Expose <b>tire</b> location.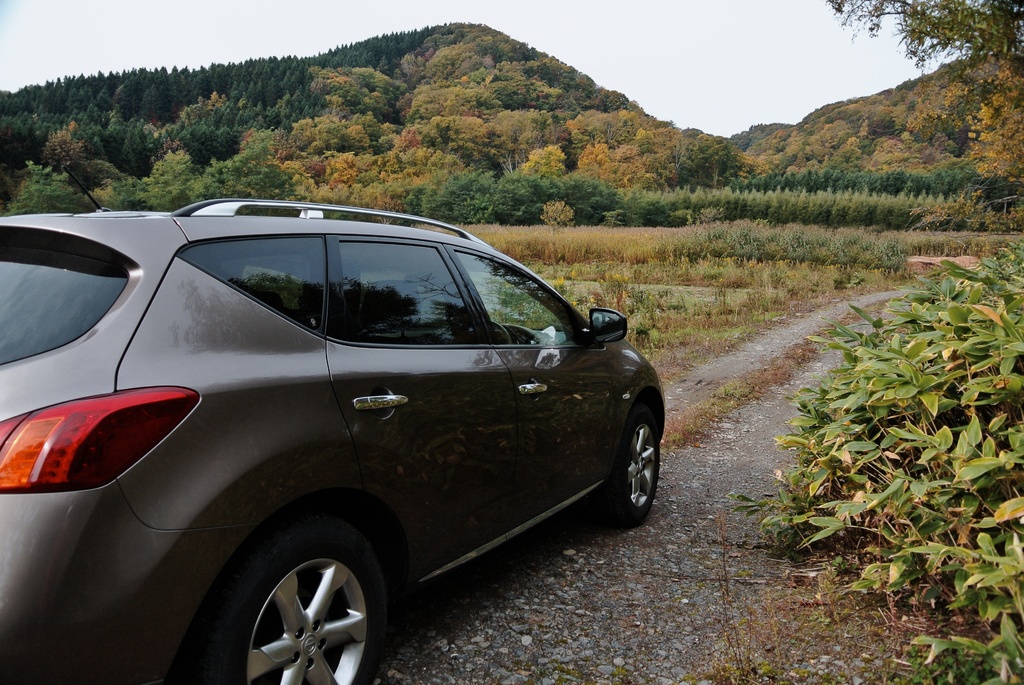
Exposed at BBox(598, 403, 662, 526).
